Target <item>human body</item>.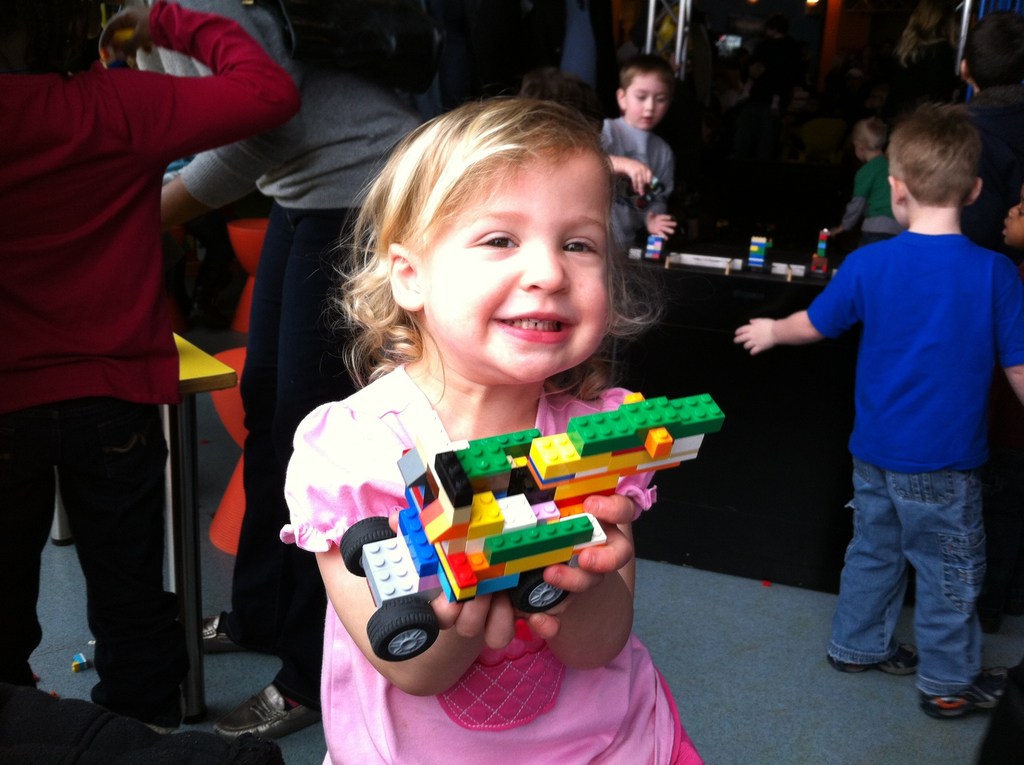
Target region: BBox(0, 0, 305, 764).
